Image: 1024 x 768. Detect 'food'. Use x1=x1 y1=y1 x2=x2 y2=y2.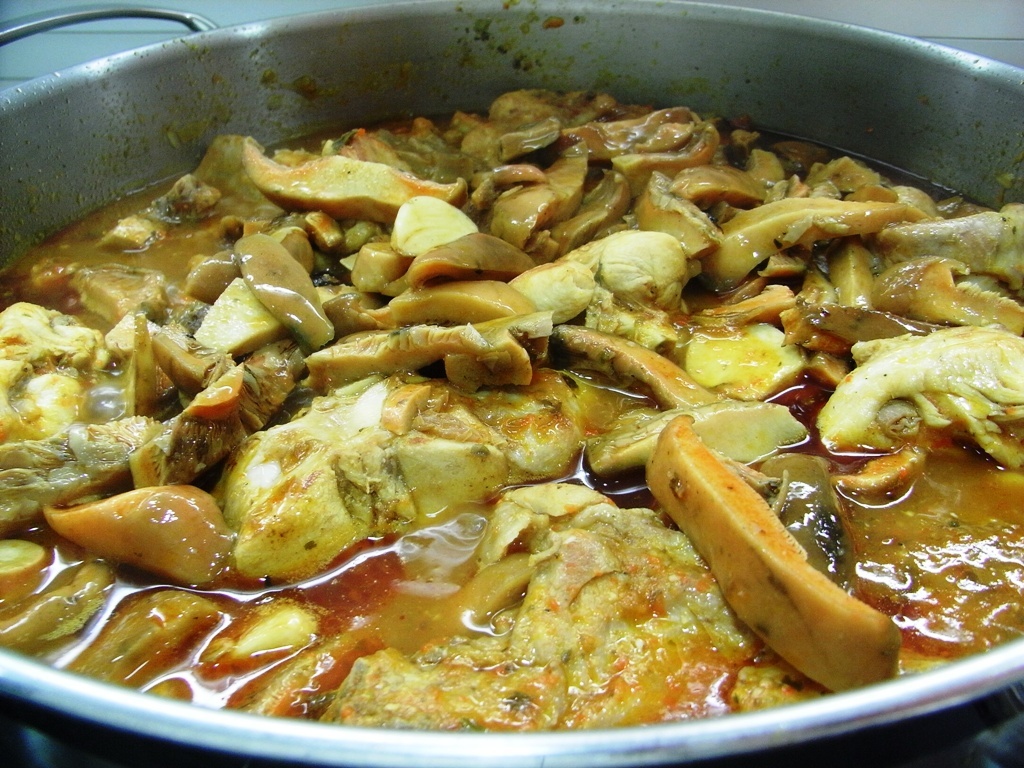
x1=34 y1=67 x2=981 y2=711.
